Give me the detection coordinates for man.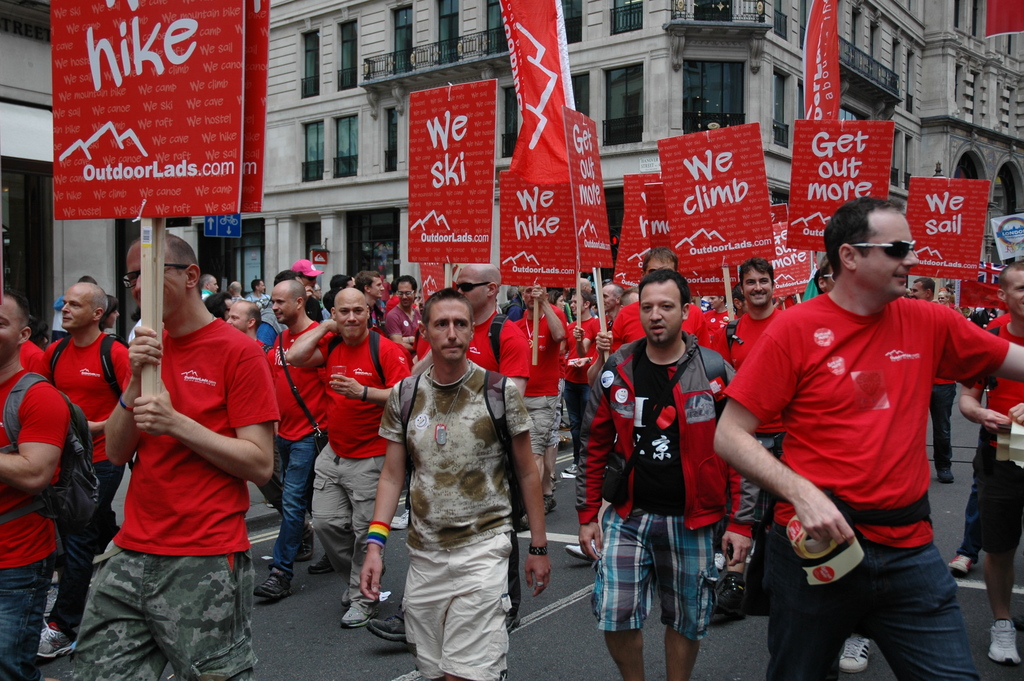
detection(817, 262, 840, 297).
